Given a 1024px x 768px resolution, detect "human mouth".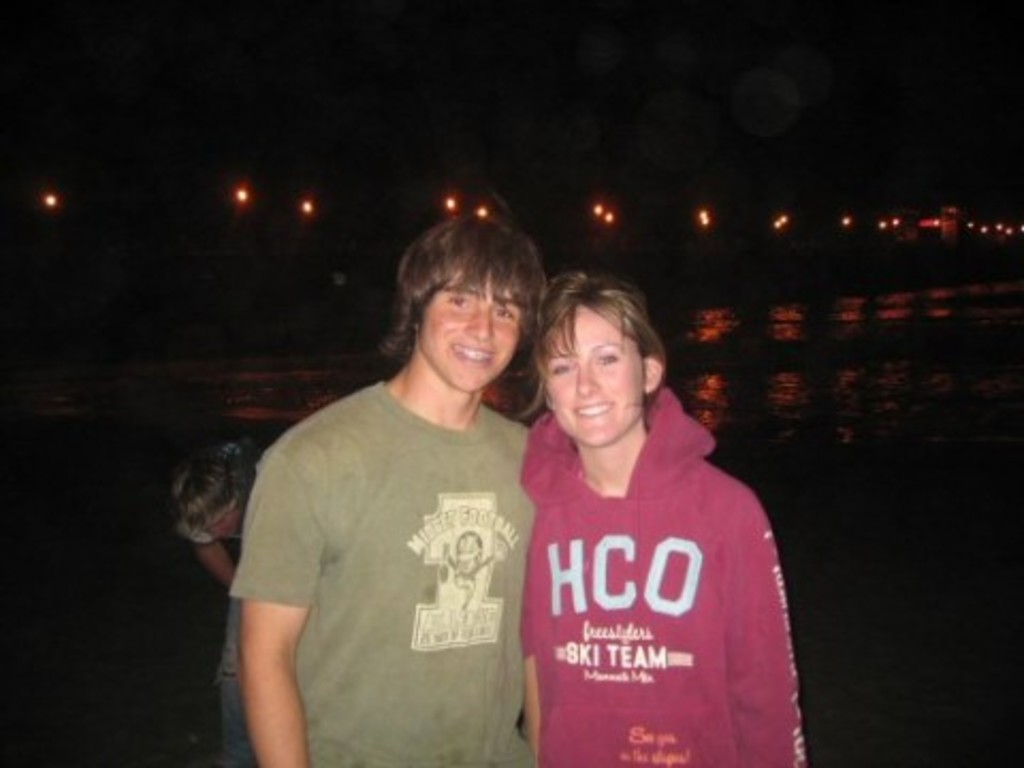
Rect(565, 397, 604, 414).
